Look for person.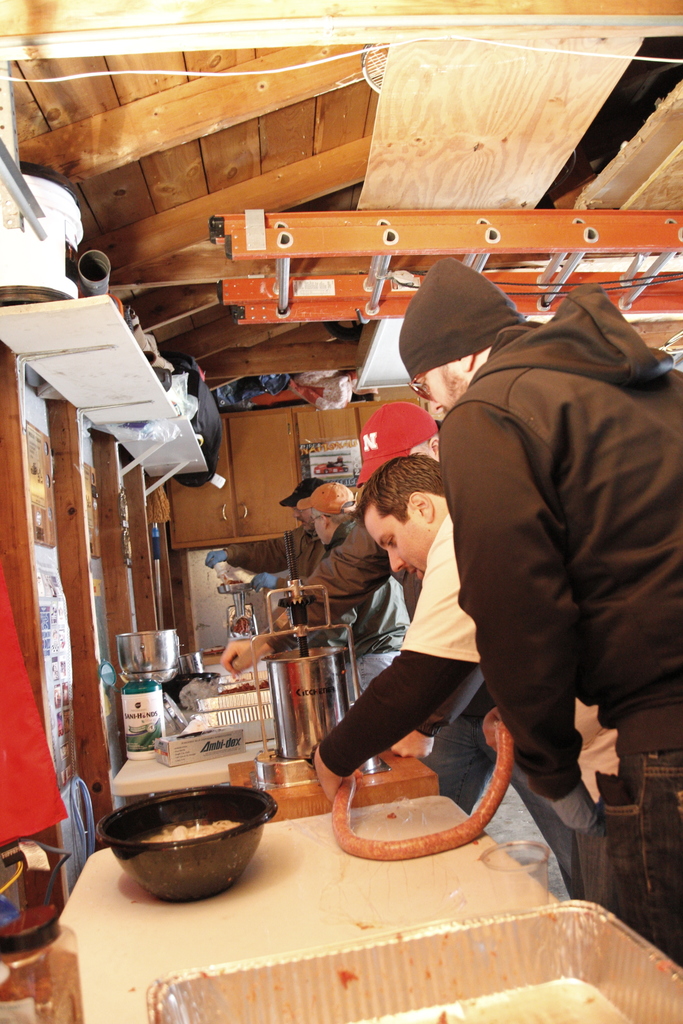
Found: l=313, t=457, r=614, b=912.
